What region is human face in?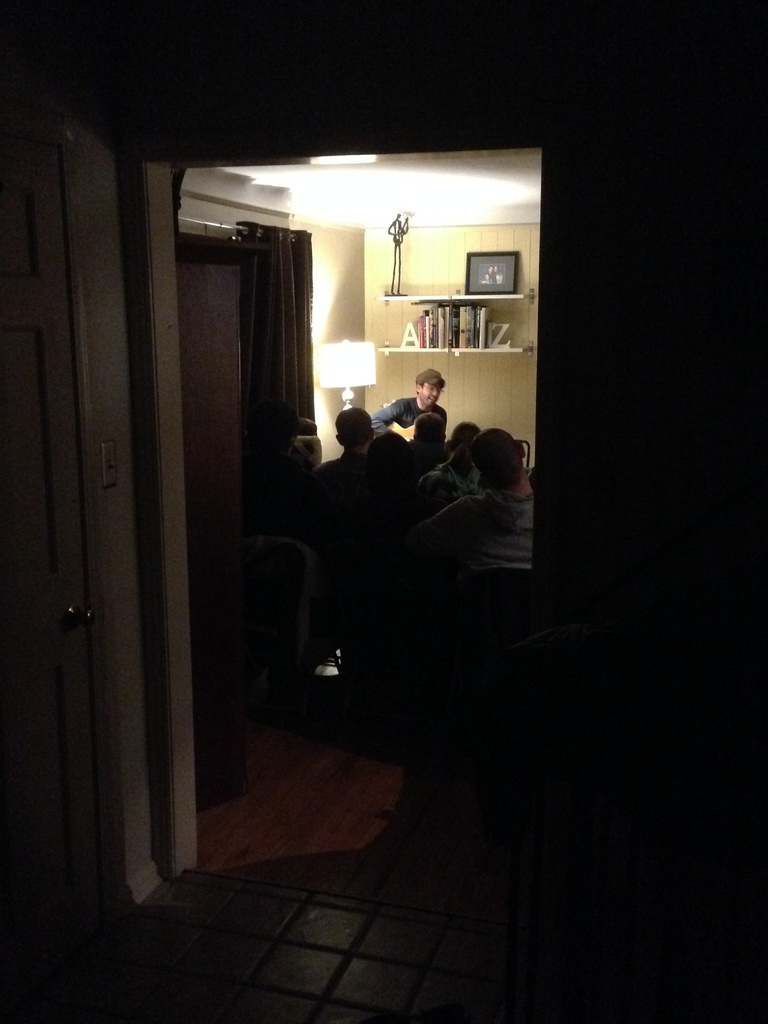
422 382 442 408.
